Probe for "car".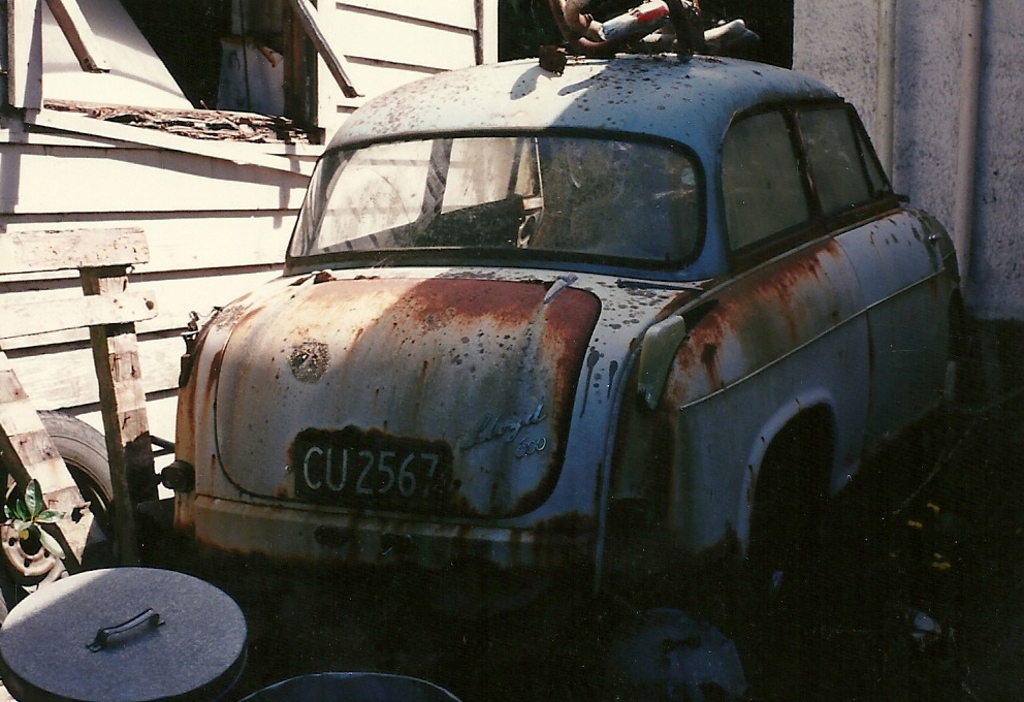
Probe result: x1=147, y1=29, x2=962, y2=661.
